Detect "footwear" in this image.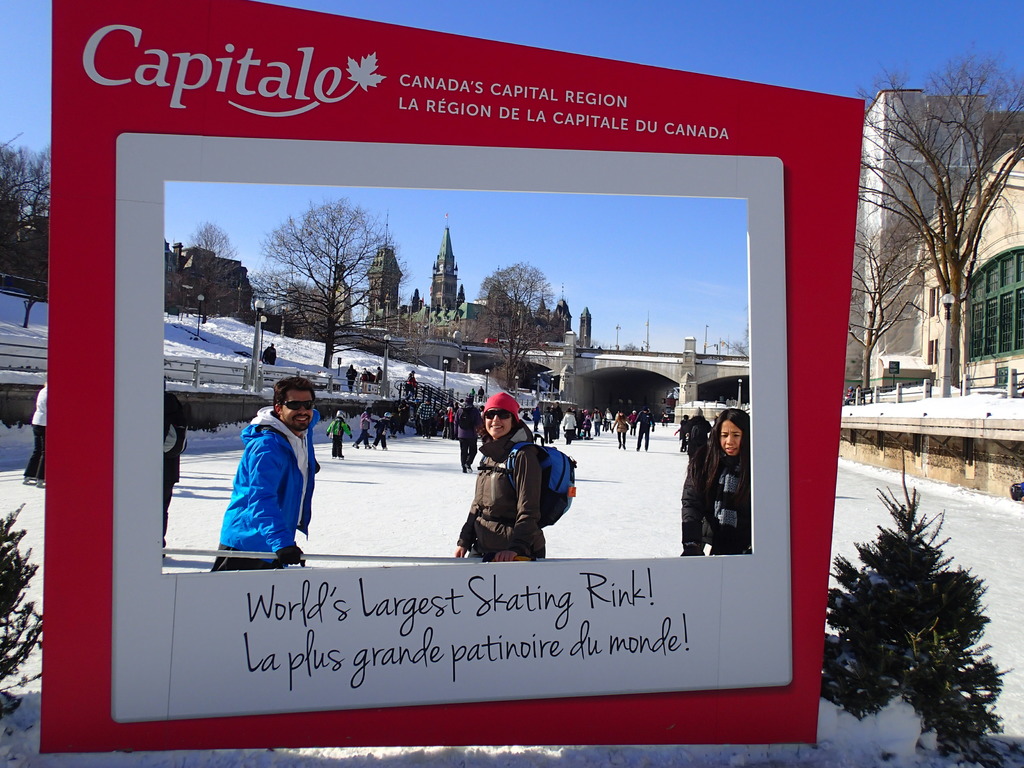
Detection: x1=595, y1=431, x2=600, y2=437.
